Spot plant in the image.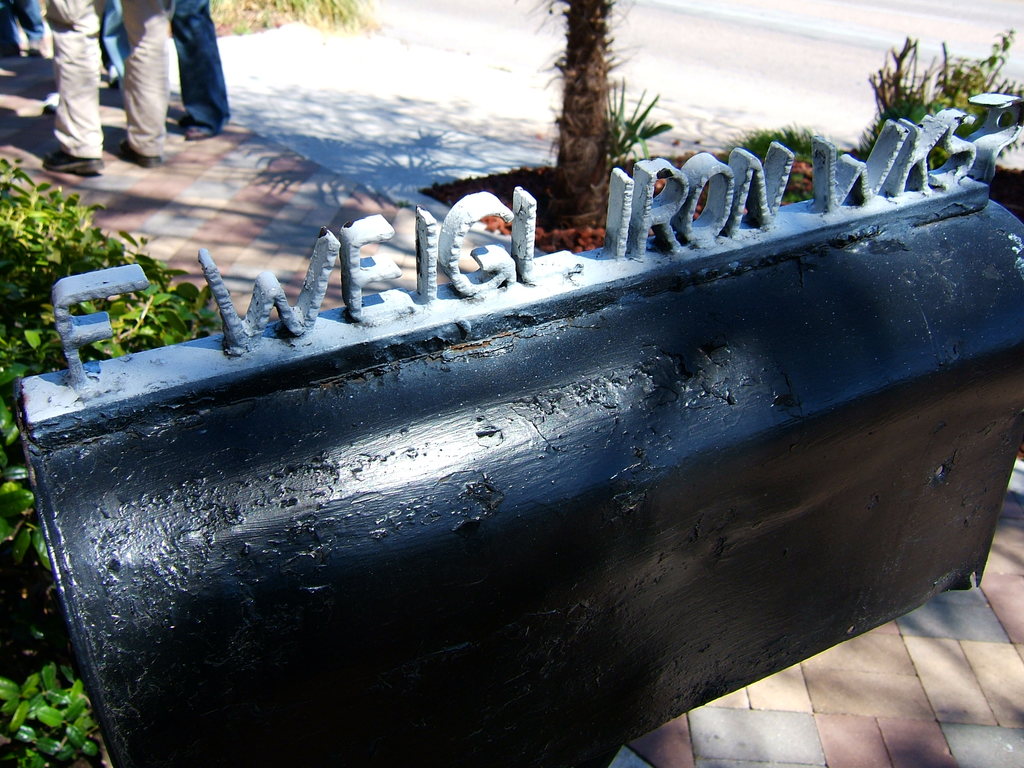
plant found at [856, 29, 1023, 195].
